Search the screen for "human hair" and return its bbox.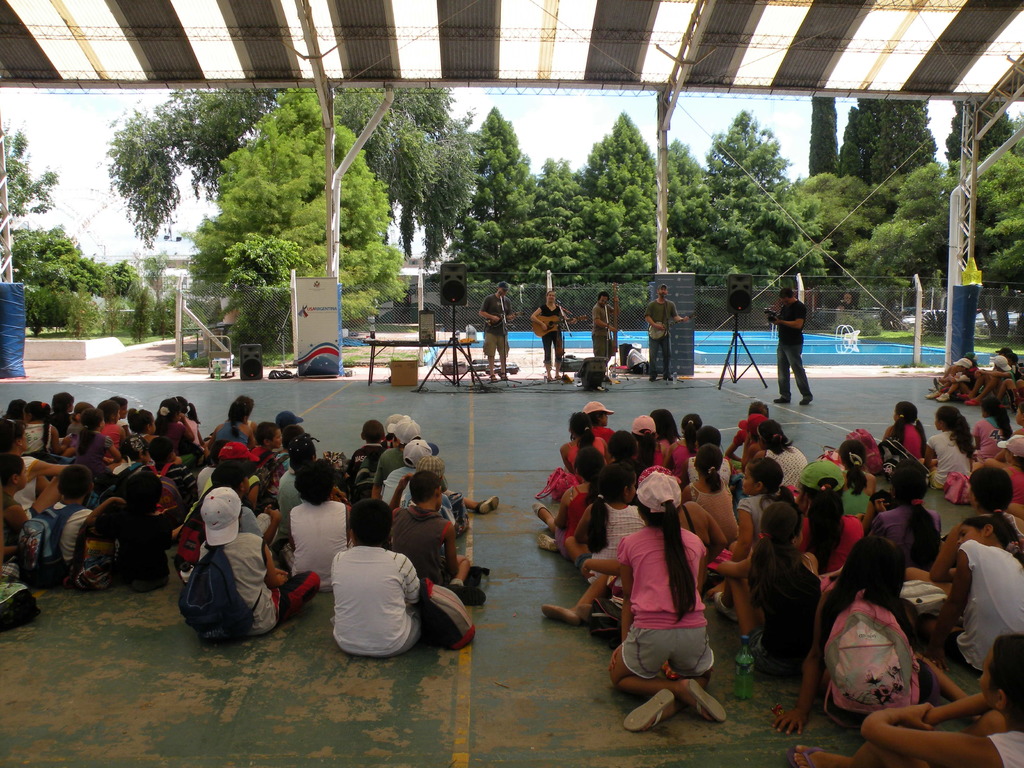
Found: {"x1": 58, "y1": 465, "x2": 94, "y2": 502}.
